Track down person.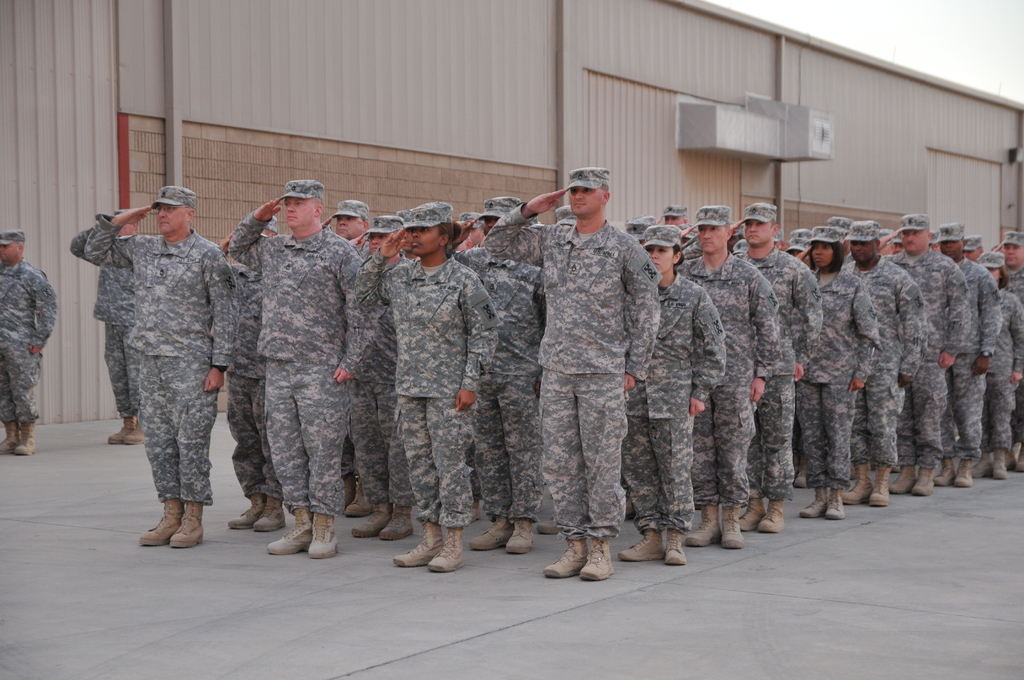
Tracked to <box>88,165,225,556</box>.
